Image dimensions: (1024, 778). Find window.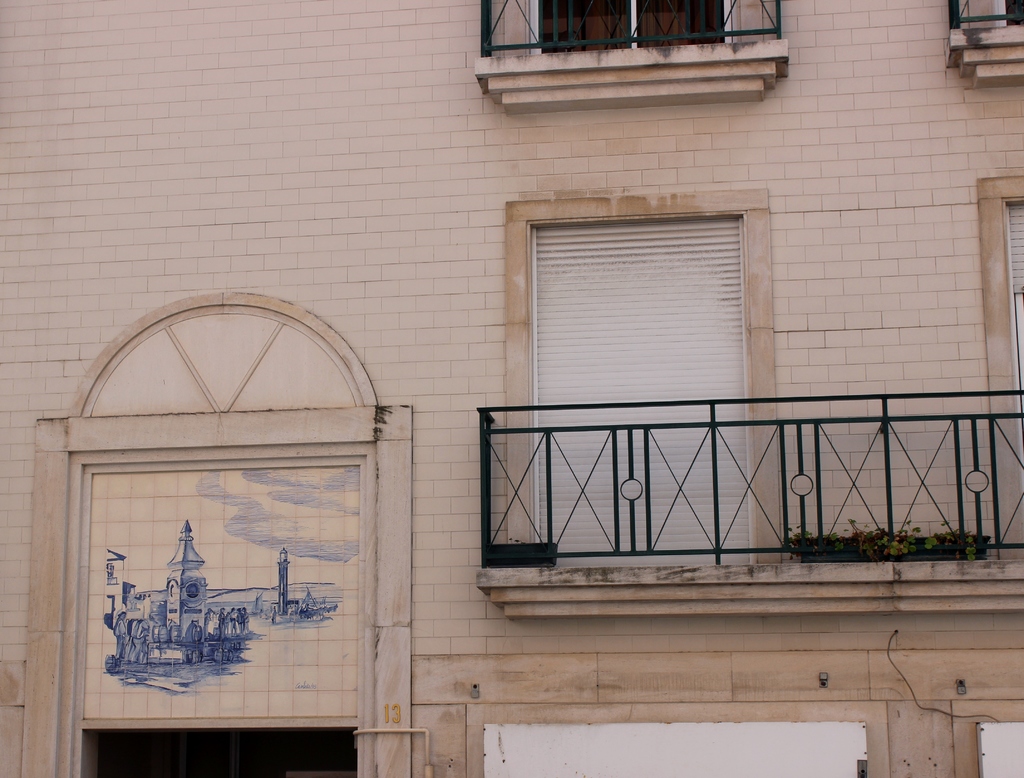
region(1003, 0, 1023, 24).
